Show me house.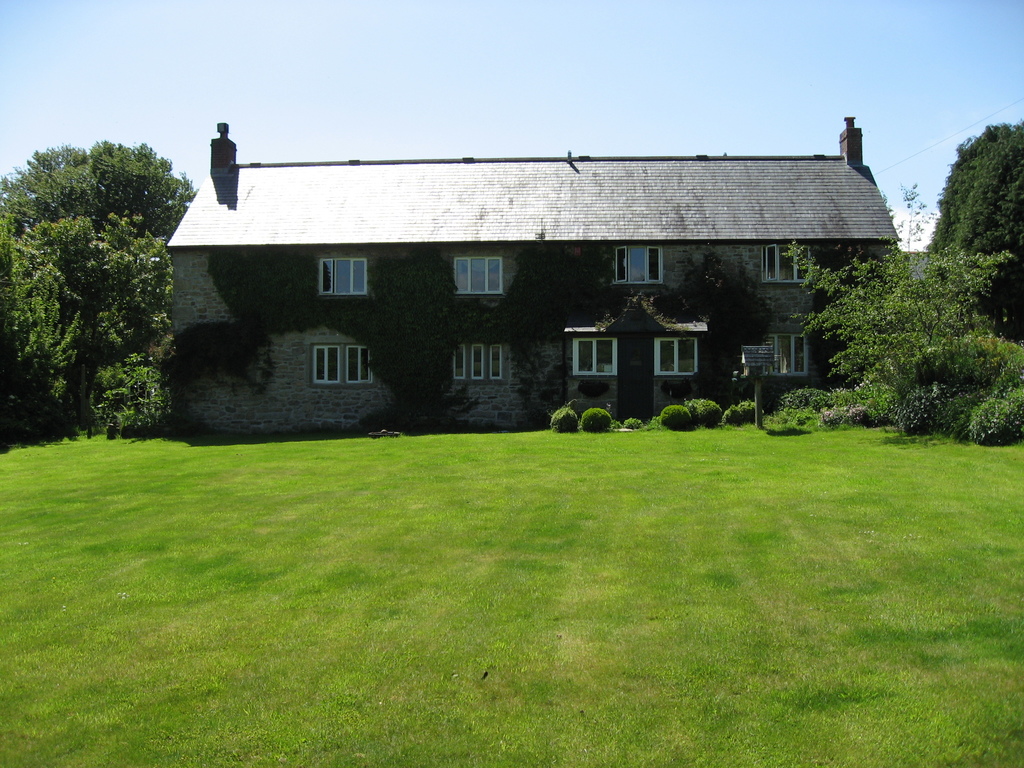
house is here: {"left": 164, "top": 116, "right": 886, "bottom": 438}.
